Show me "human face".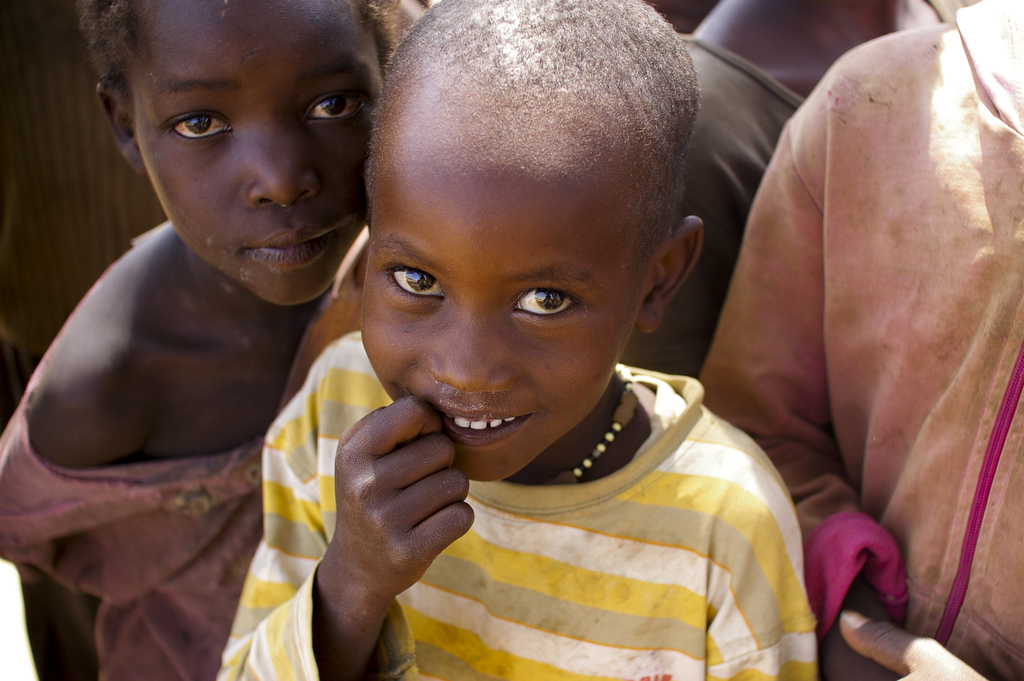
"human face" is here: (361, 156, 643, 477).
